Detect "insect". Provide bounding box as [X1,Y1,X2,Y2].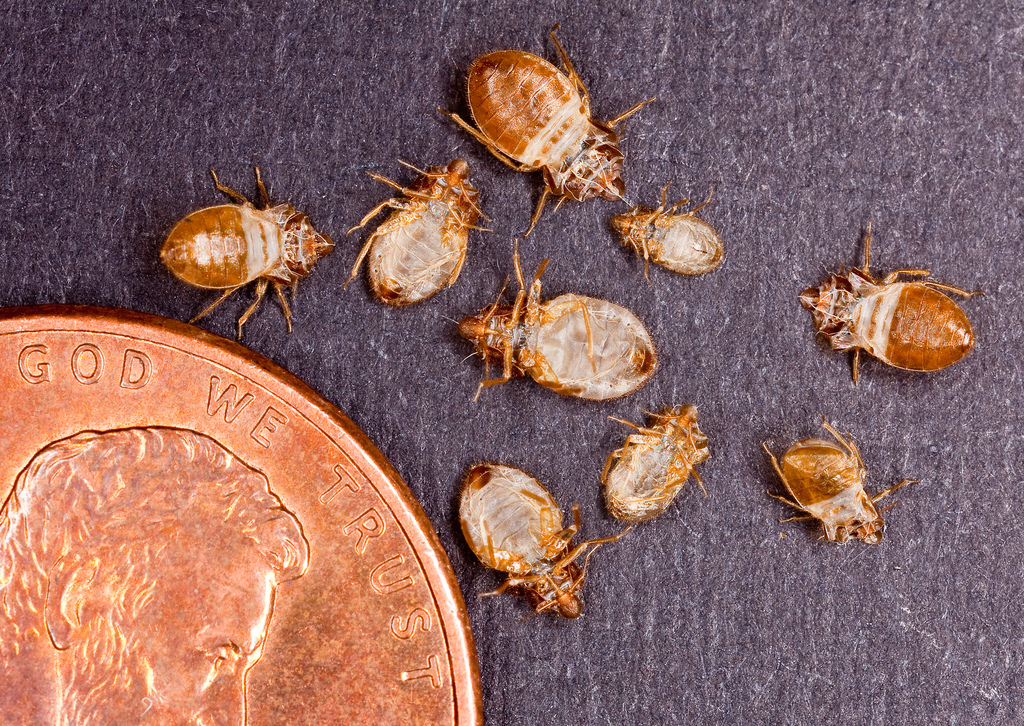
[440,239,662,400].
